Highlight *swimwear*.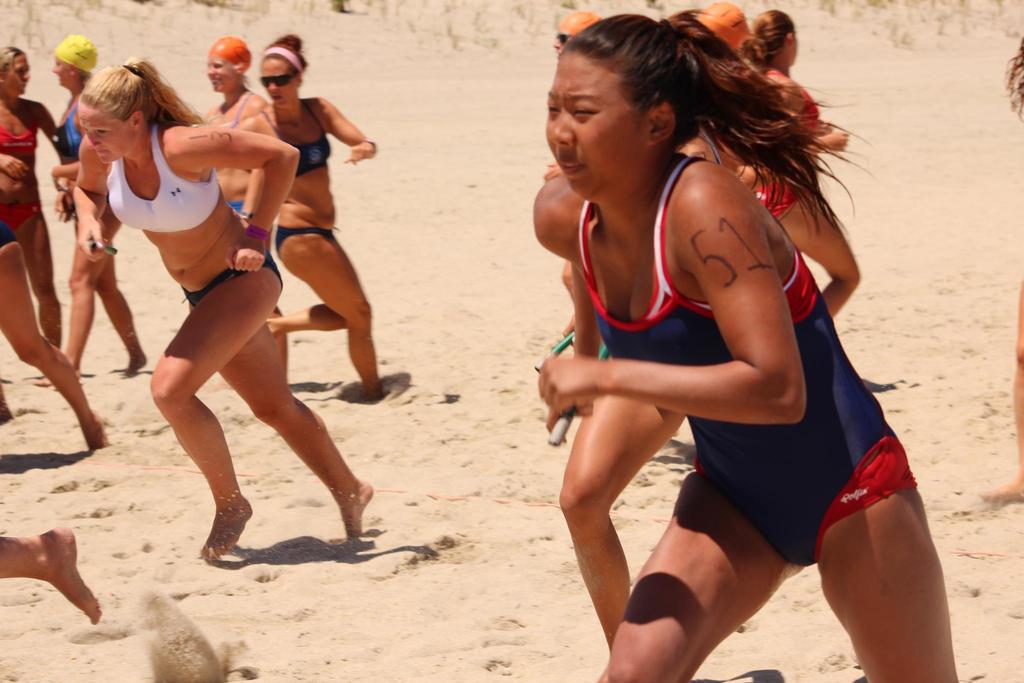
Highlighted region: bbox=[53, 106, 88, 163].
